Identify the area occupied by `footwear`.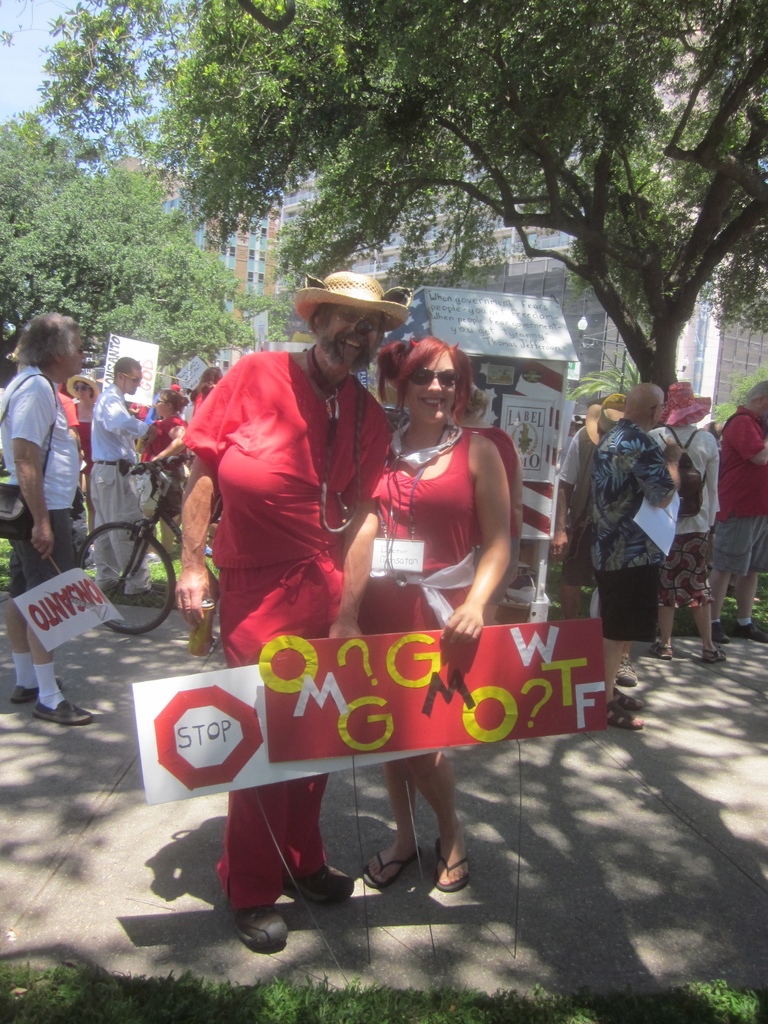
Area: BBox(702, 652, 730, 666).
